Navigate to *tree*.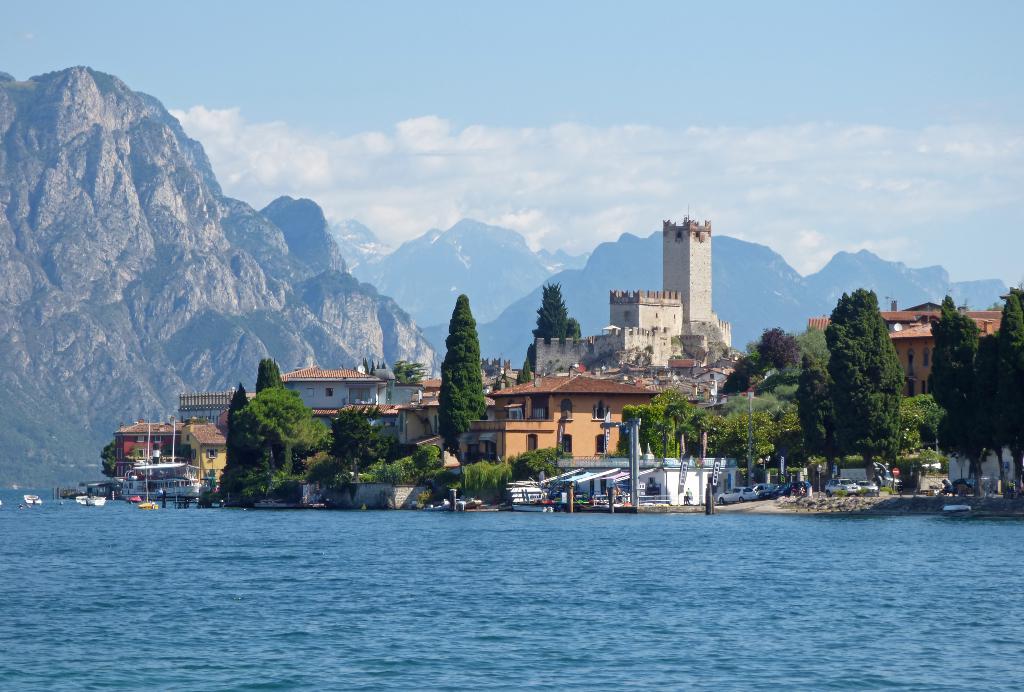
Navigation target: 788:350:840:494.
